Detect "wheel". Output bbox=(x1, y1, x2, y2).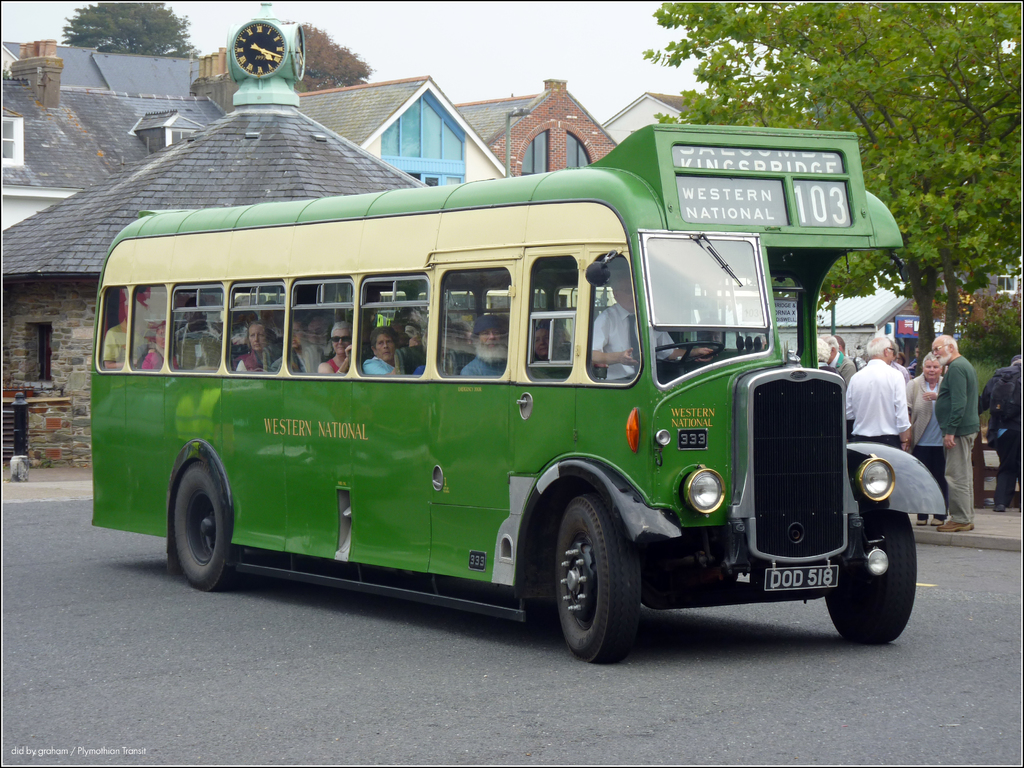
bbox=(630, 340, 726, 371).
